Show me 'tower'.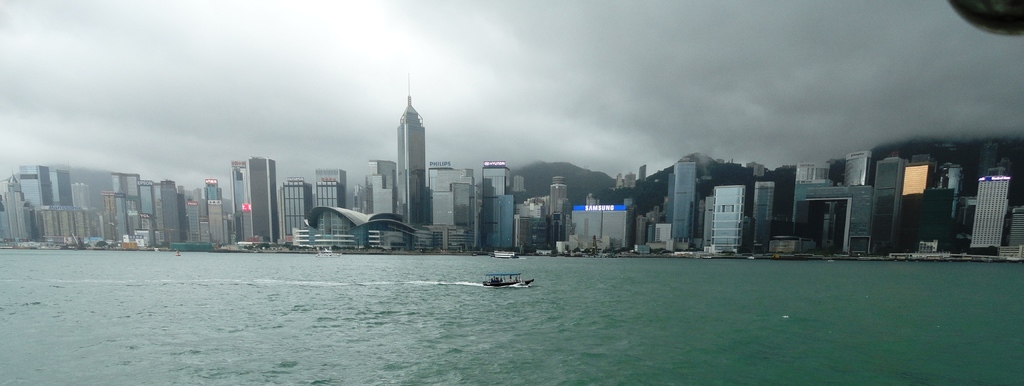
'tower' is here: pyautogui.locateOnScreen(313, 165, 353, 214).
